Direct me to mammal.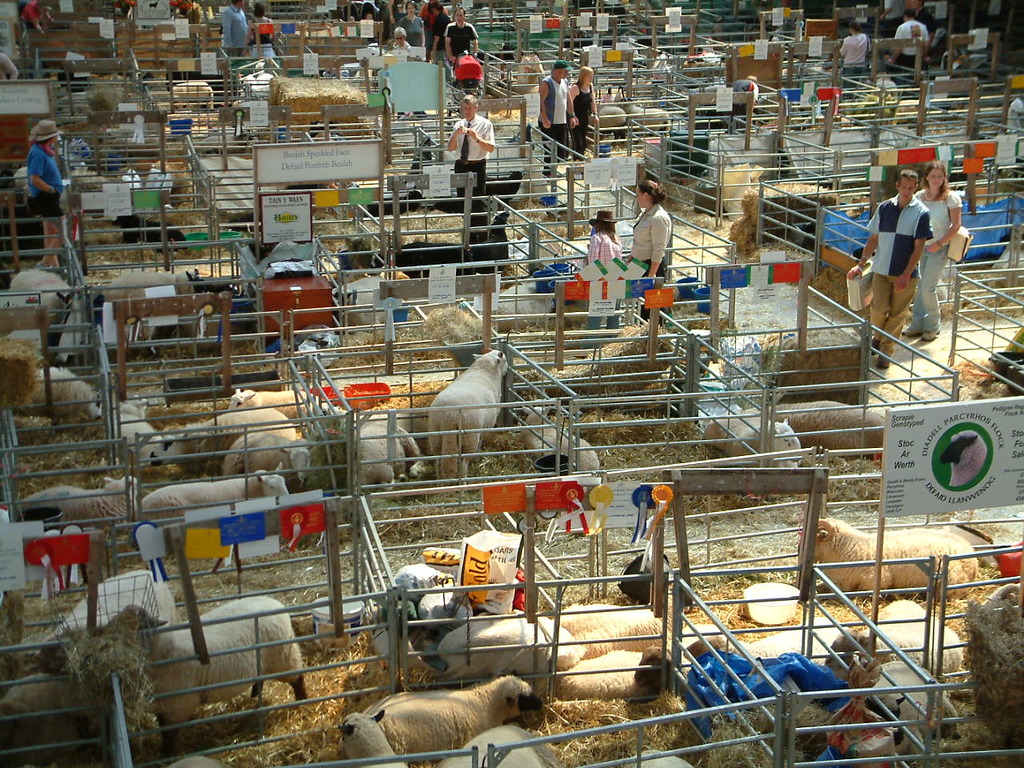
Direction: pyautogui.locateOnScreen(166, 81, 211, 116).
